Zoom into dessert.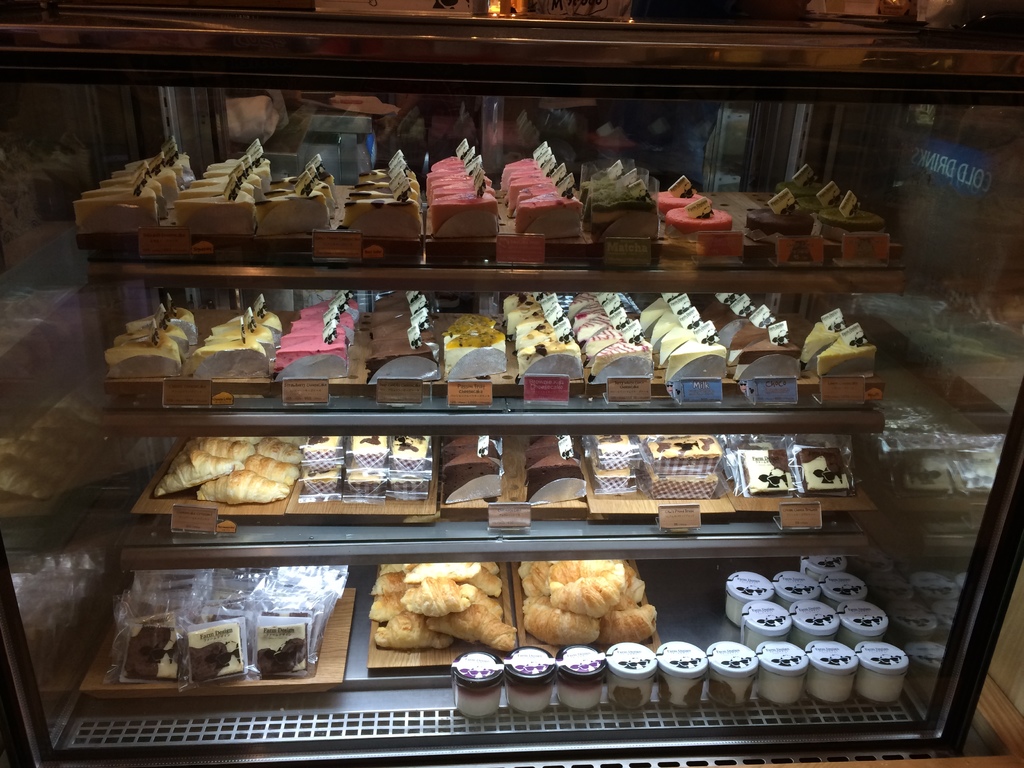
Zoom target: 301:437:434:502.
